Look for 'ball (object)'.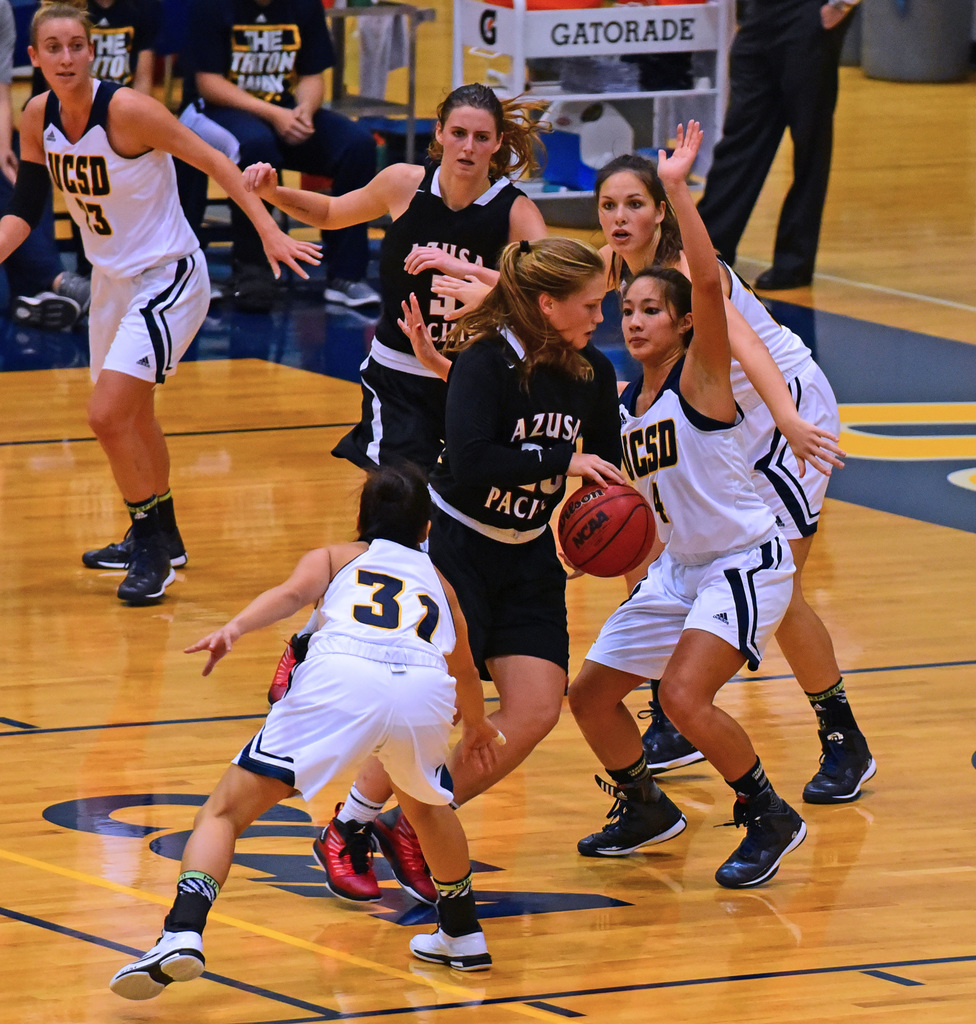
Found: bbox=[560, 484, 654, 575].
